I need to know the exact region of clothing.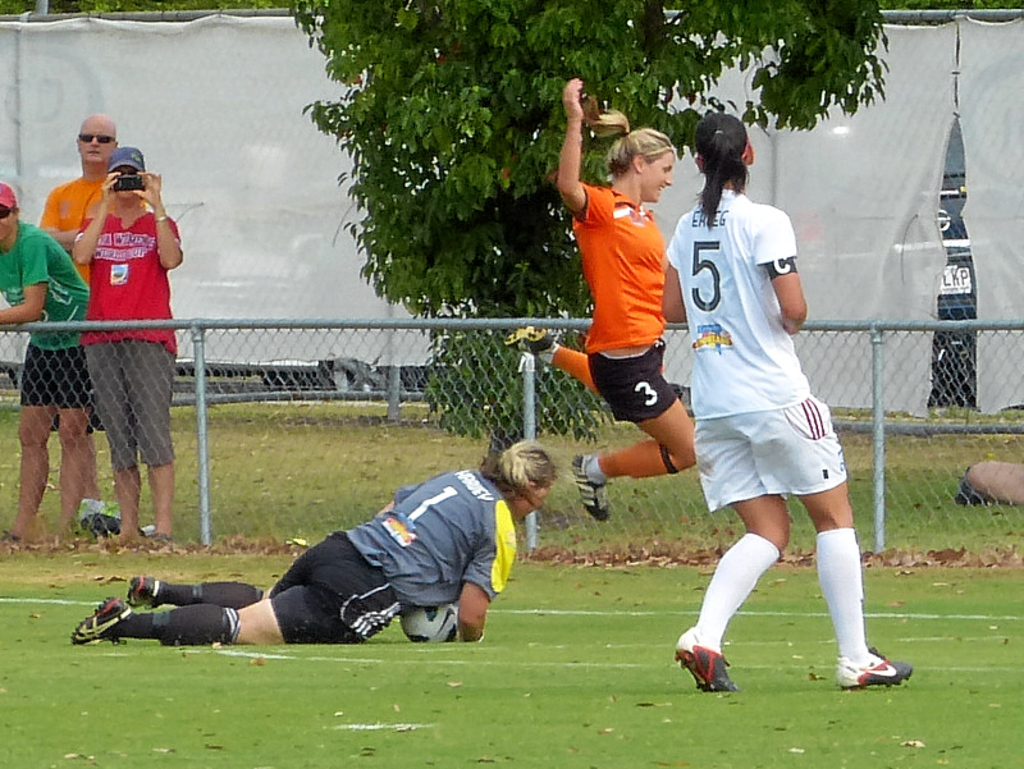
Region: [left=19, top=347, right=83, bottom=402].
